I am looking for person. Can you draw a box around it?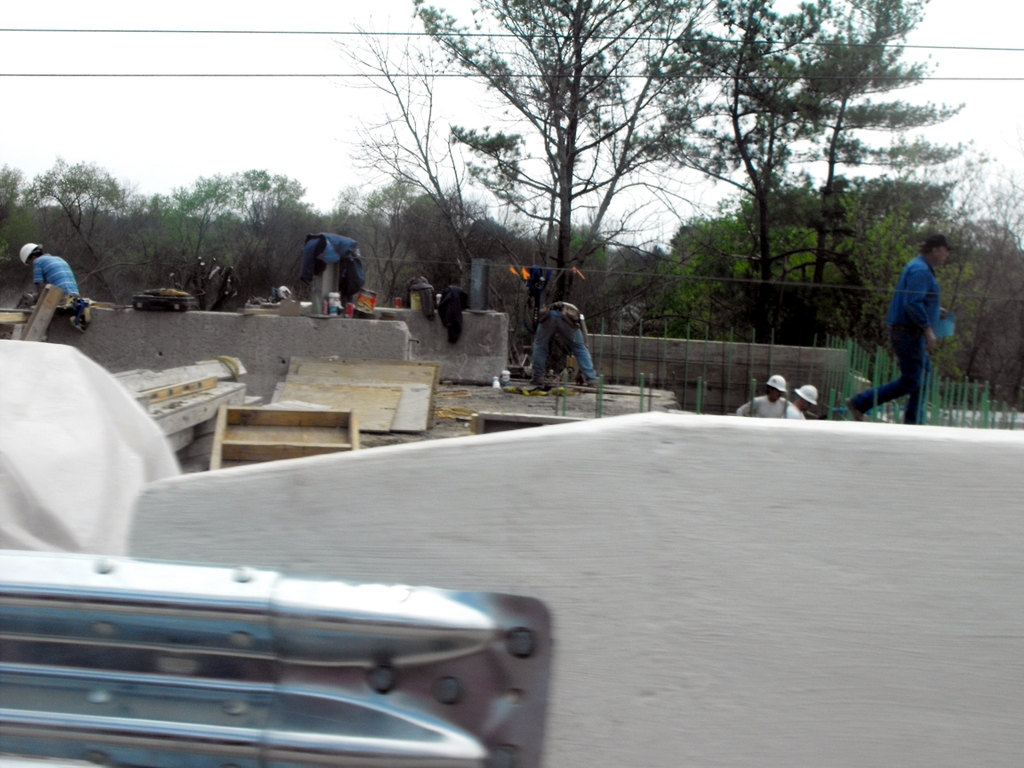
Sure, the bounding box is (522, 299, 599, 388).
